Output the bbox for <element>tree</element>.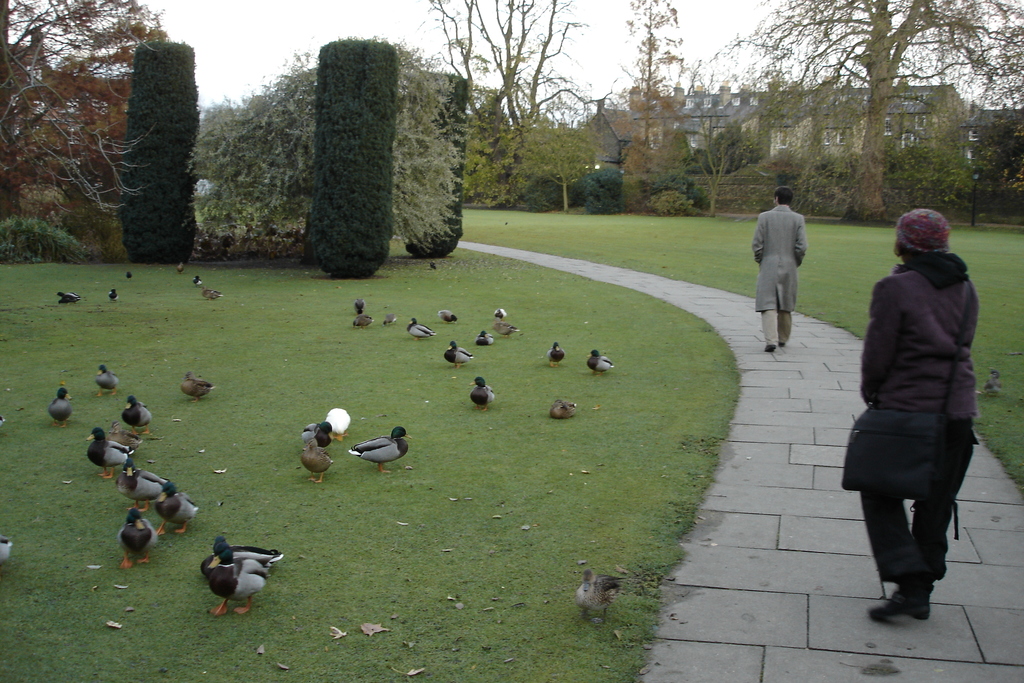
[0, 0, 165, 247].
